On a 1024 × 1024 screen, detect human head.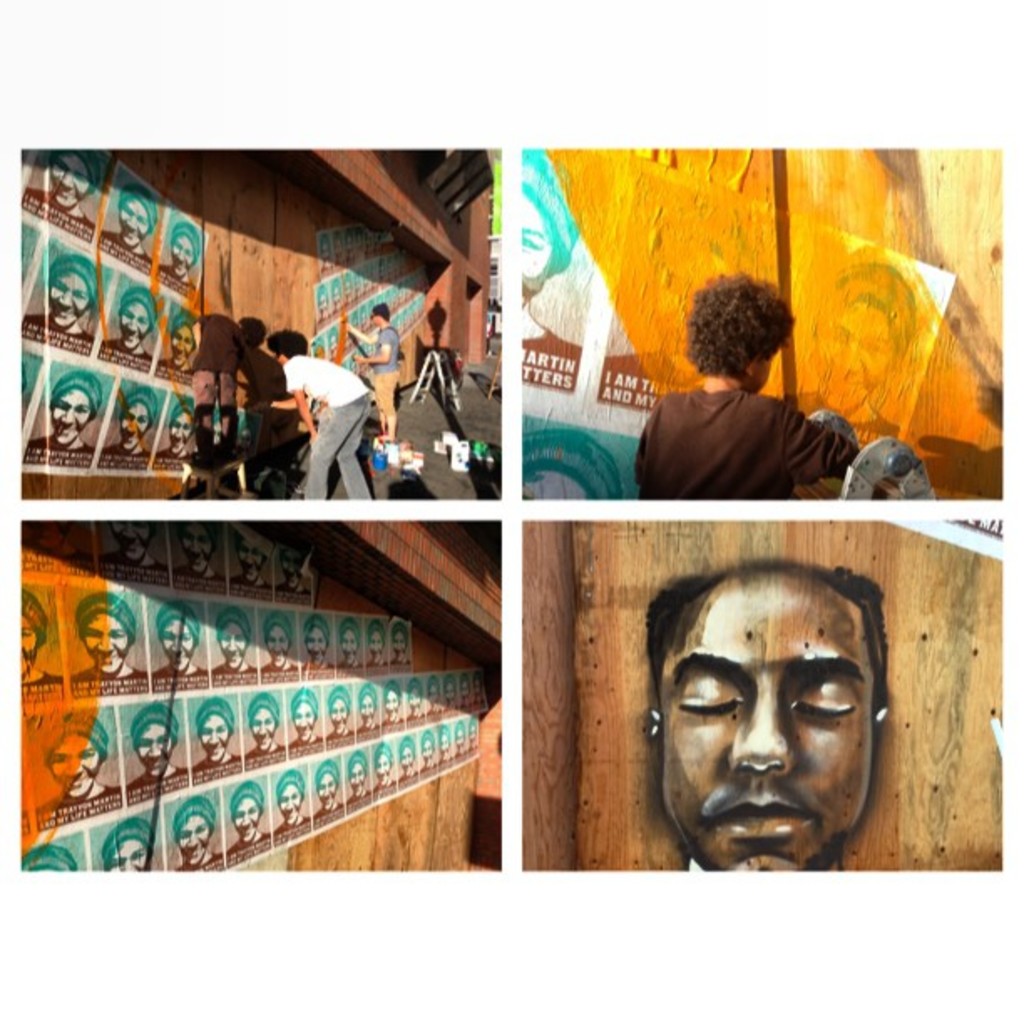
[378,679,400,716].
